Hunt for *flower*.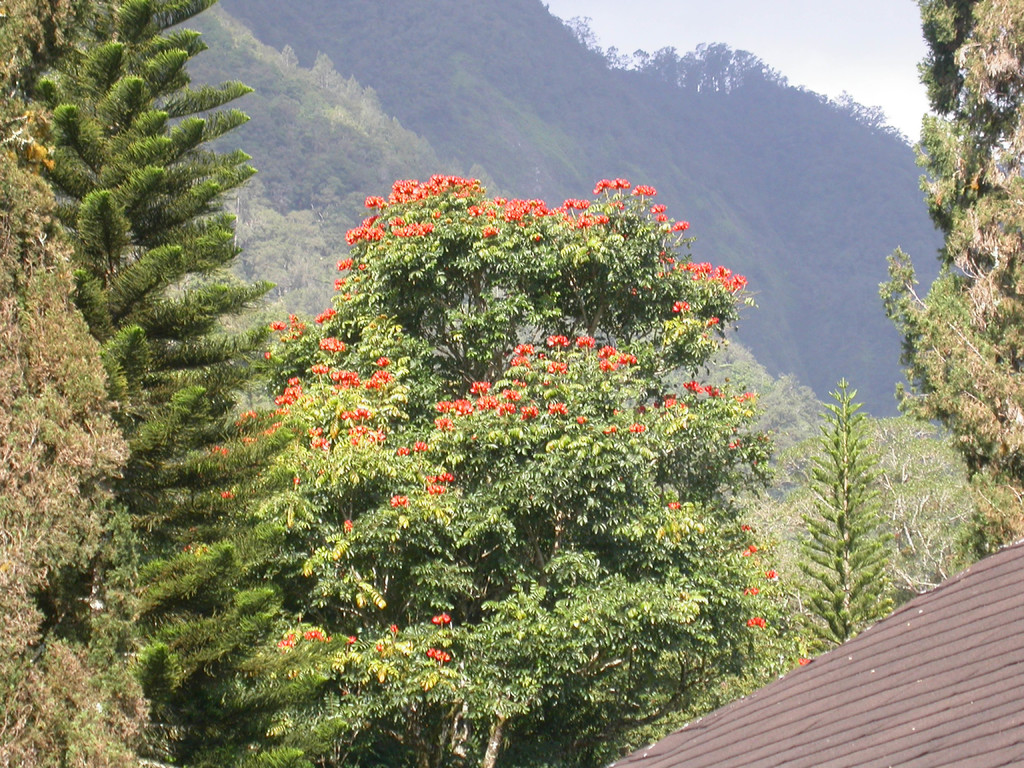
Hunted down at bbox=[221, 492, 234, 502].
